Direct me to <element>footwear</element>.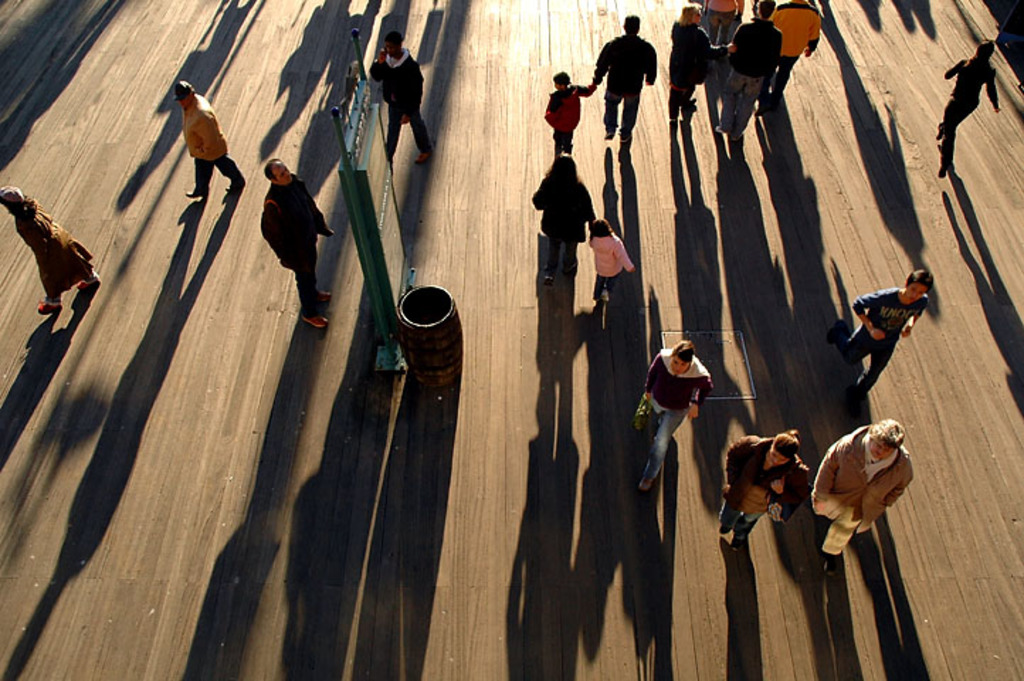
Direction: locate(313, 294, 330, 302).
